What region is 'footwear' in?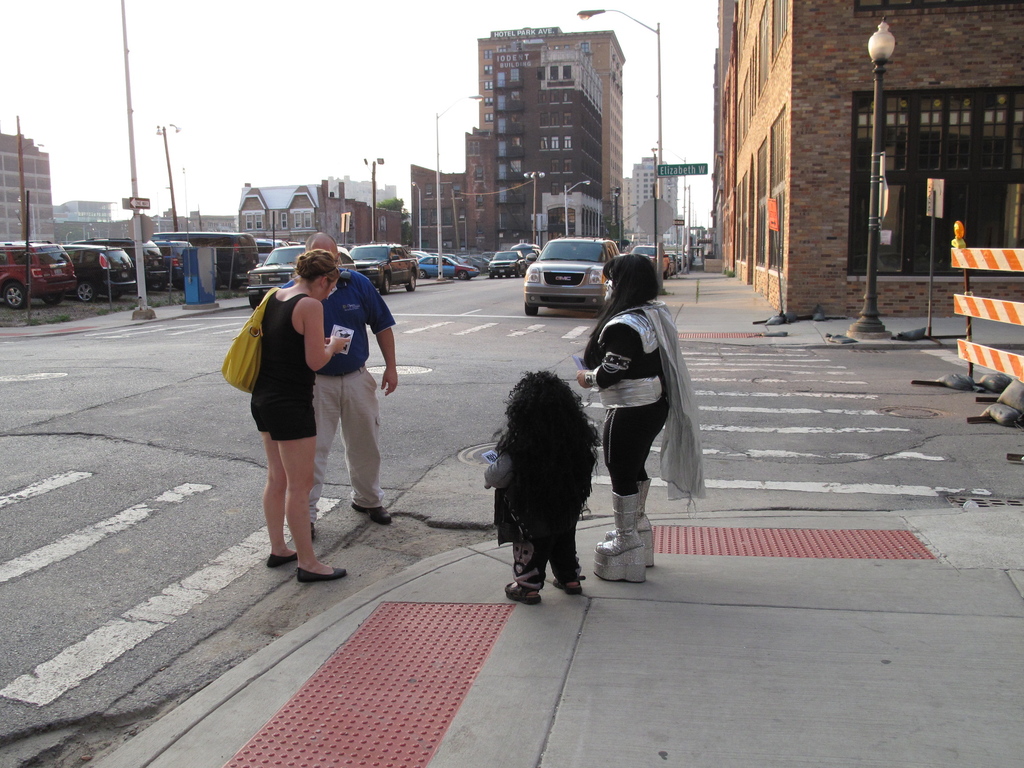
349/501/392/527.
